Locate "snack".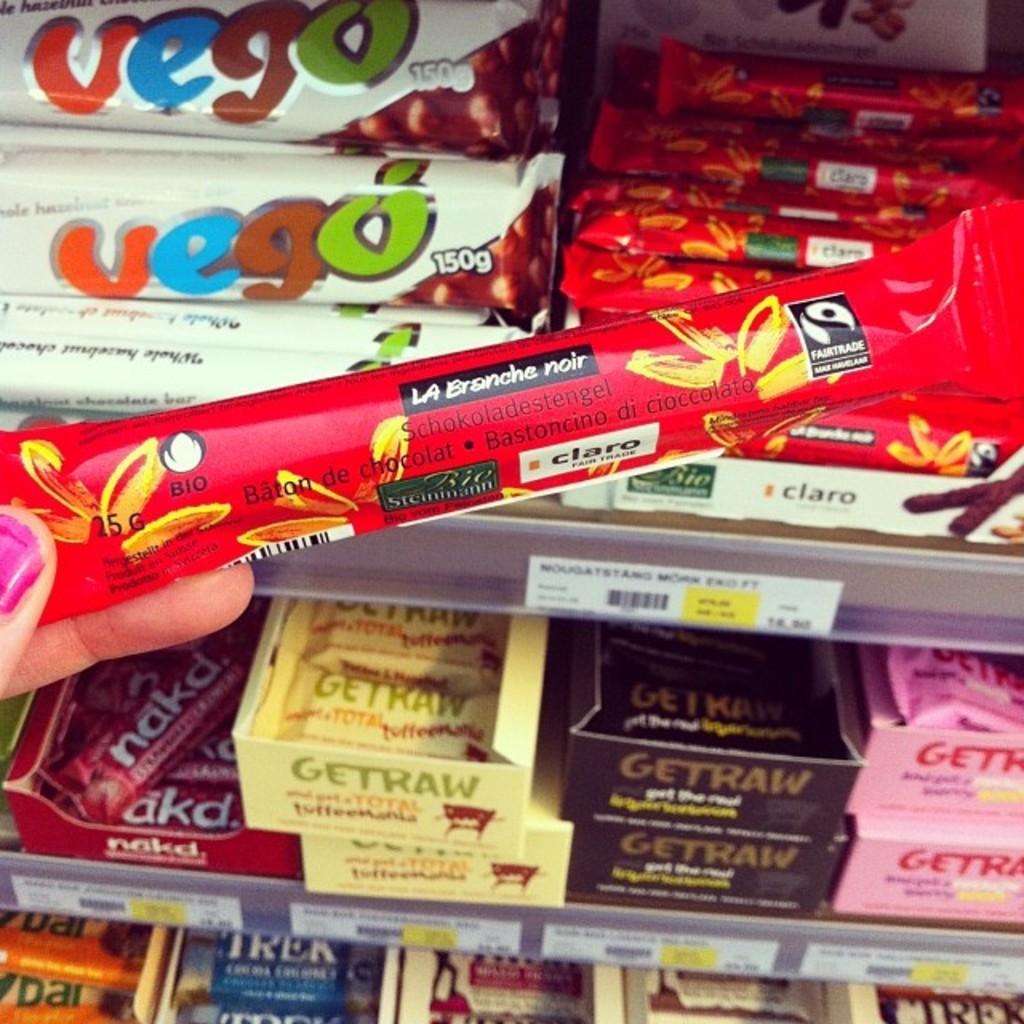
Bounding box: Rect(50, 78, 606, 392).
